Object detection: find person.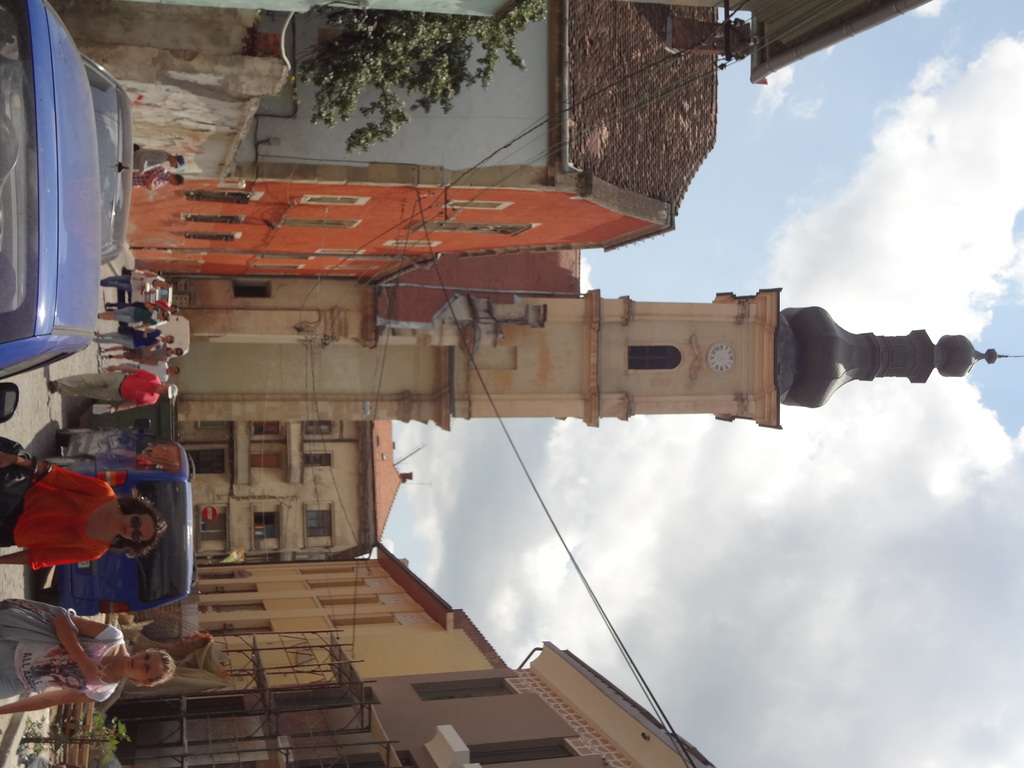
select_region(44, 360, 178, 415).
